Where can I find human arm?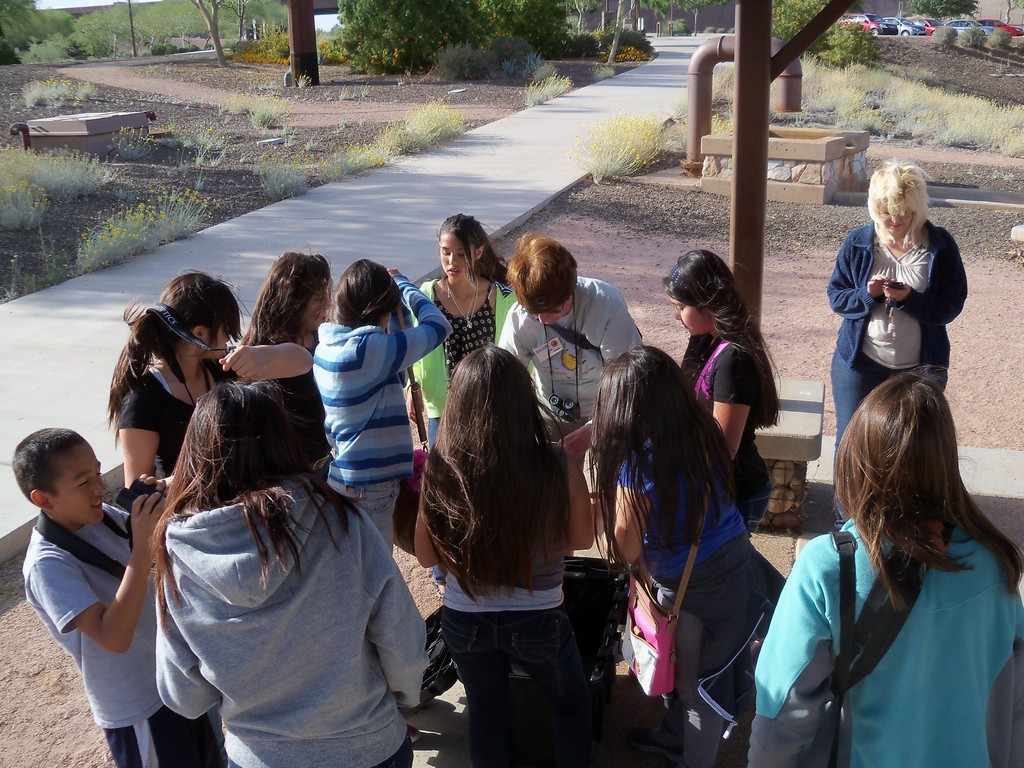
You can find it at (left=382, top=262, right=452, bottom=371).
